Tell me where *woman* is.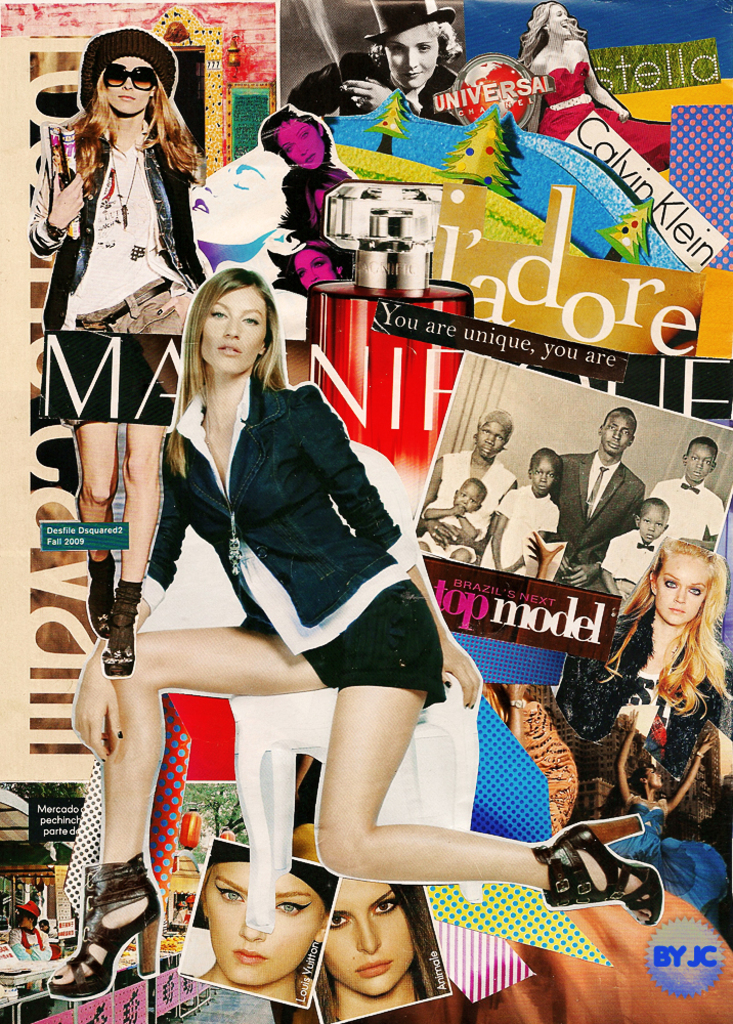
*woman* is at (left=287, top=0, right=464, bottom=124).
